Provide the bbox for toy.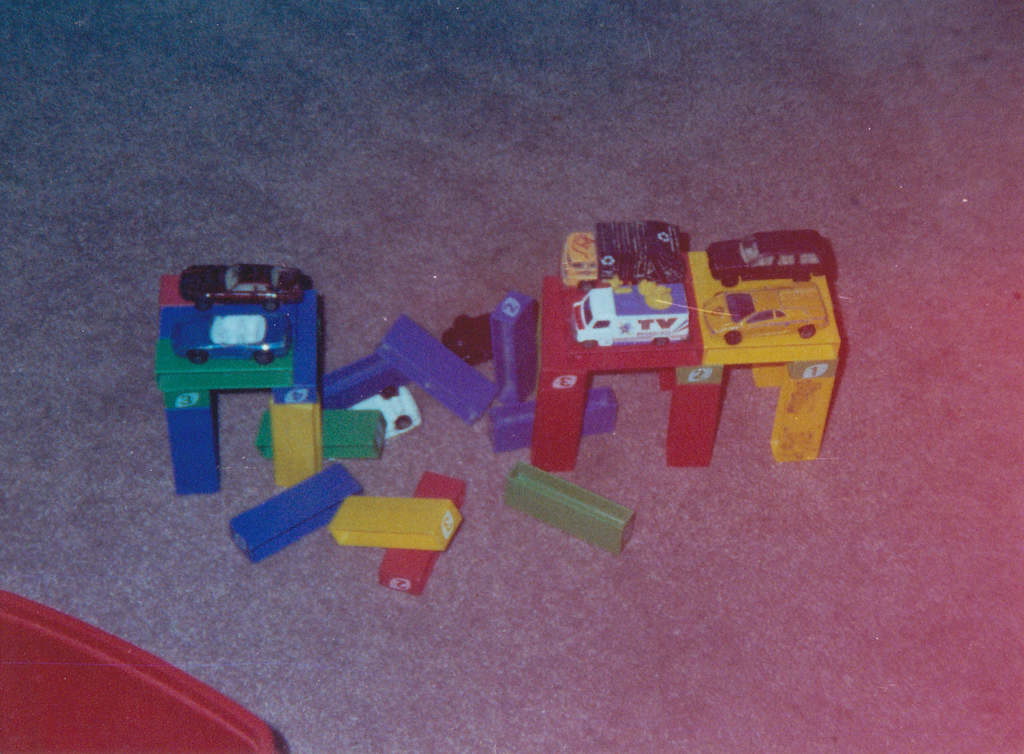
x1=488, y1=292, x2=540, y2=403.
